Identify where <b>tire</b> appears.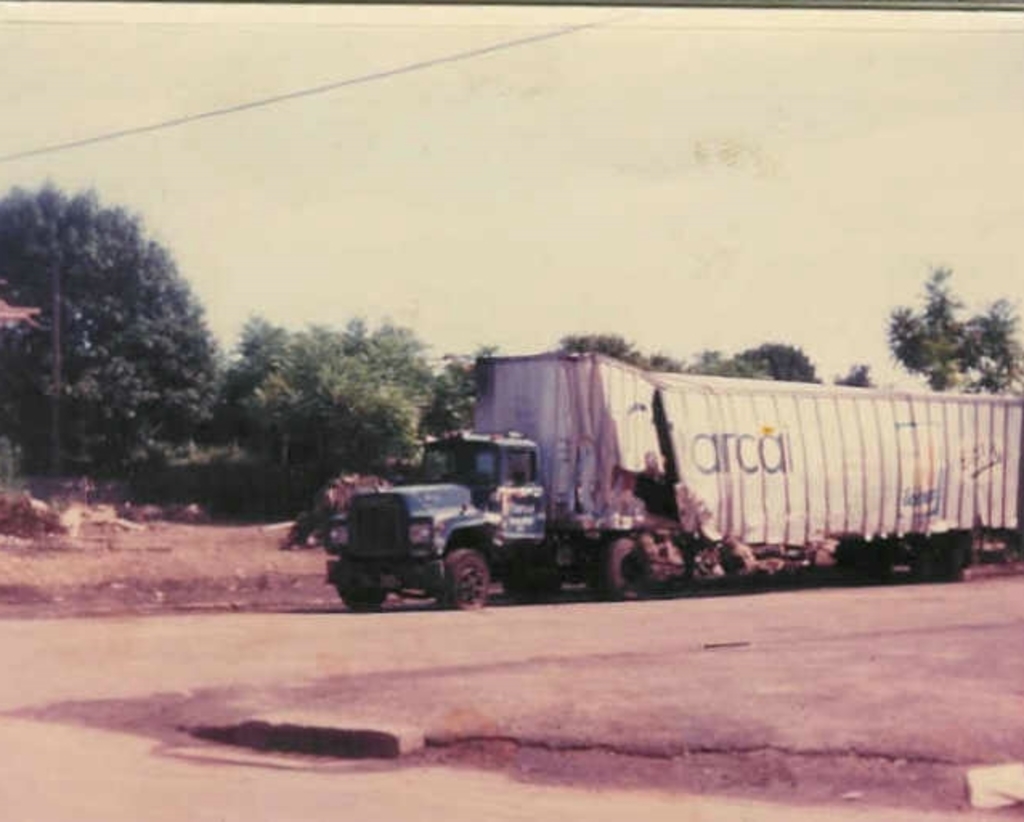
Appears at (left=830, top=544, right=892, bottom=568).
